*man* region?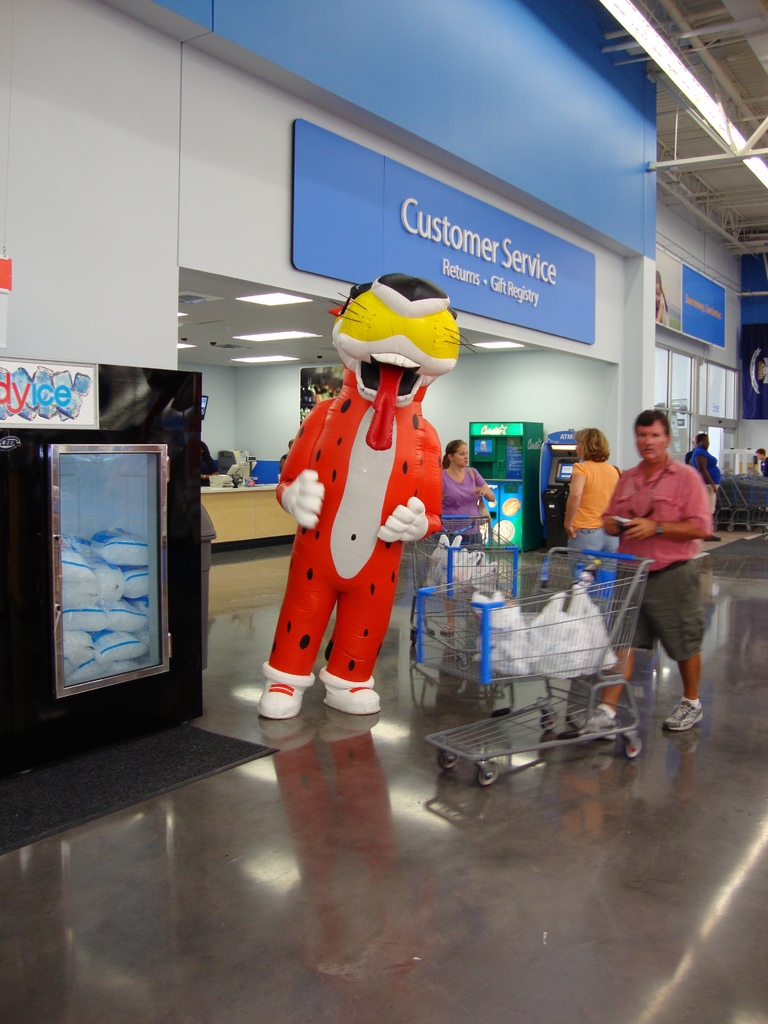
605,414,743,704
